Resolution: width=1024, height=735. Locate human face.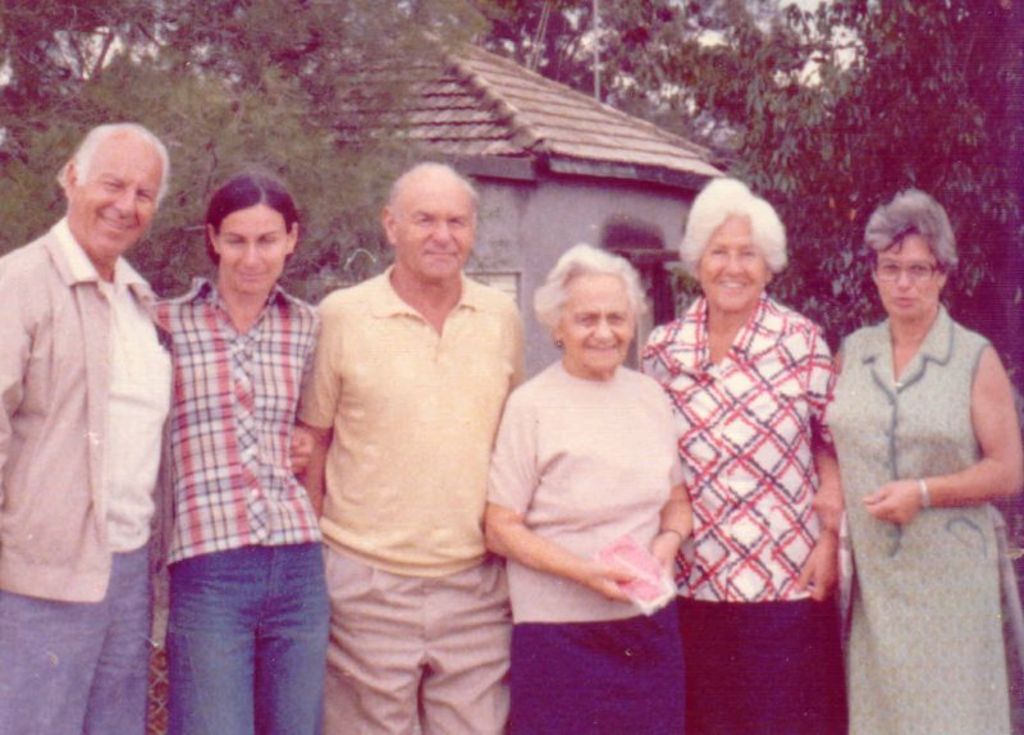
{"left": 874, "top": 233, "right": 933, "bottom": 318}.
